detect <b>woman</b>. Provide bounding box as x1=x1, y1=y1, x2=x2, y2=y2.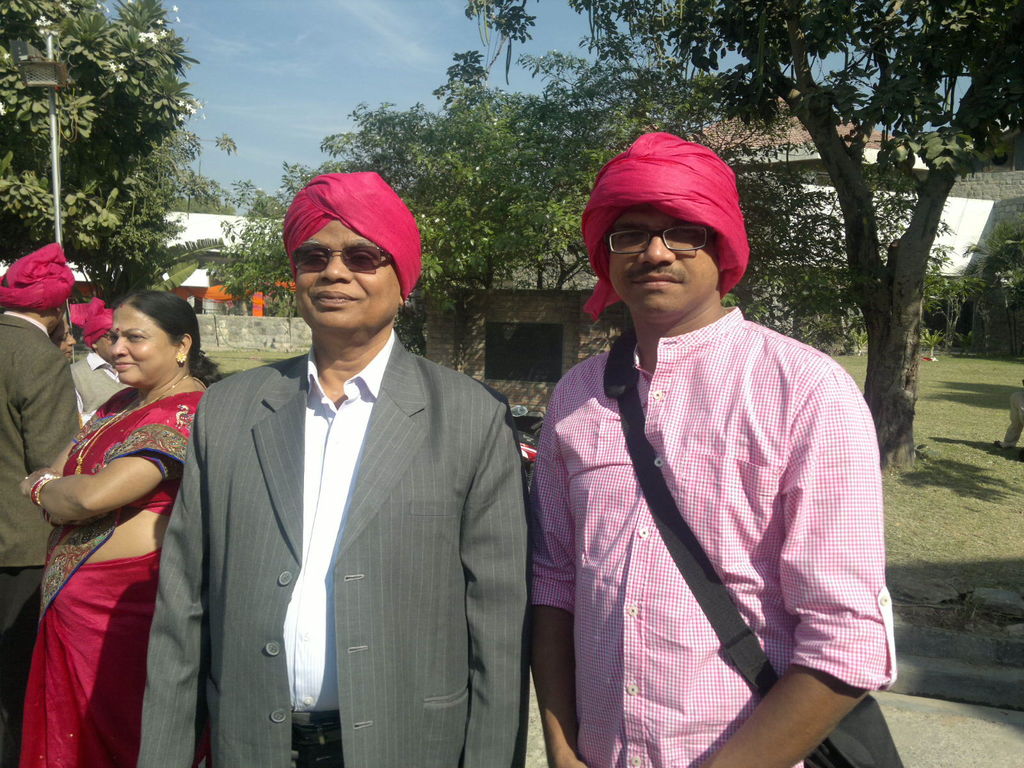
x1=27, y1=267, x2=208, y2=767.
